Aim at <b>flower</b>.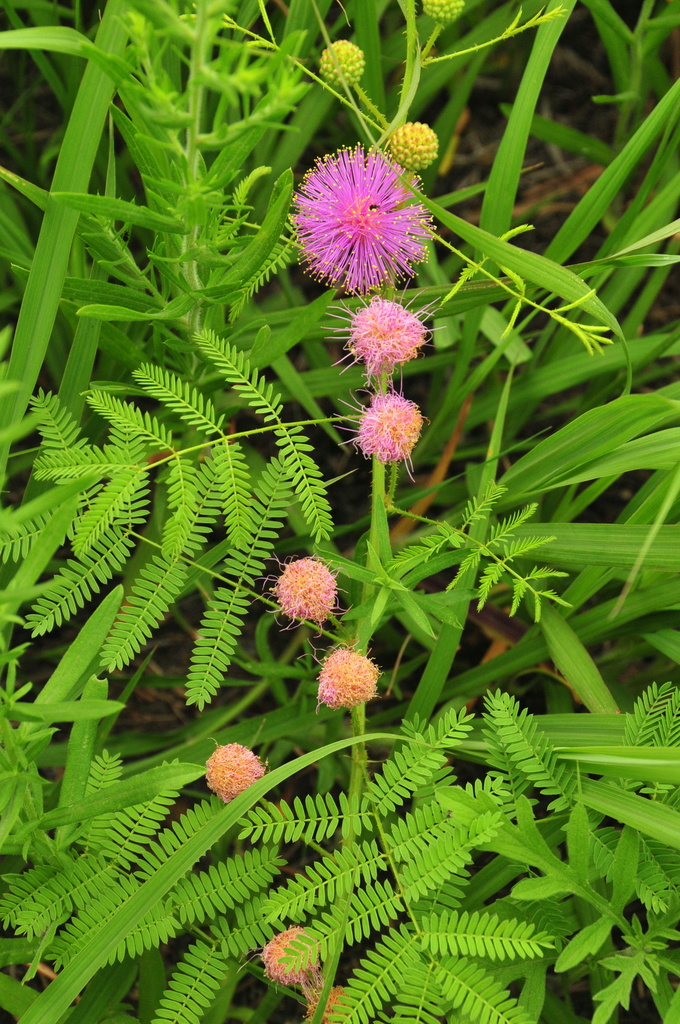
Aimed at (x1=200, y1=746, x2=264, y2=803).
